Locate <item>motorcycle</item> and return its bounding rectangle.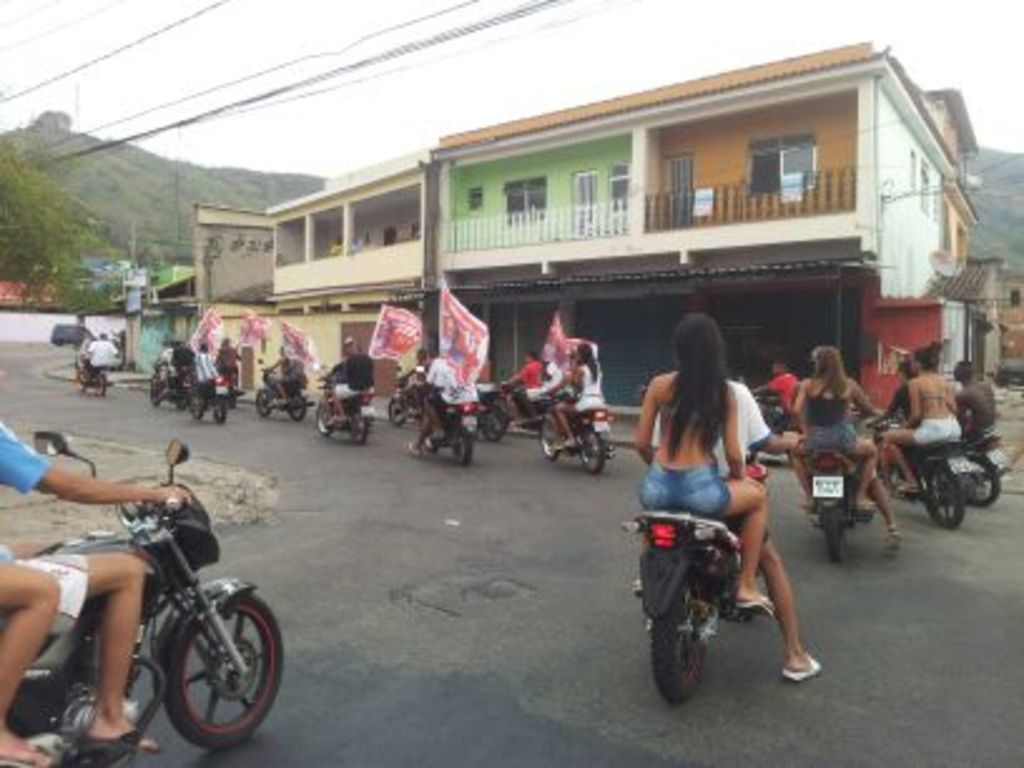
x1=3, y1=487, x2=286, y2=767.
